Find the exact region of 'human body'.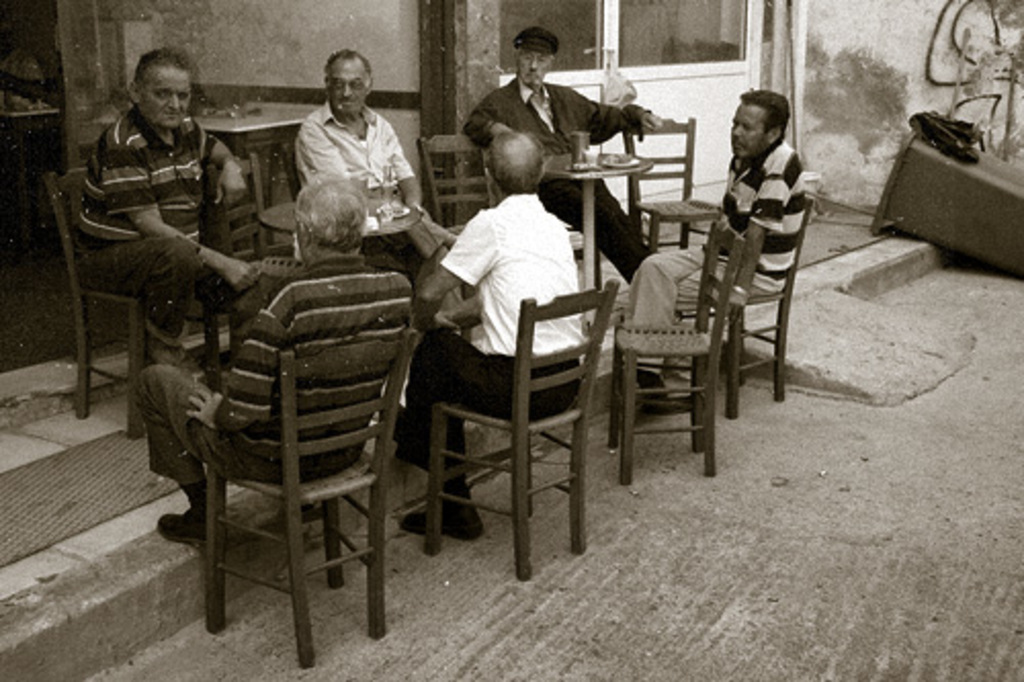
Exact region: locate(627, 137, 809, 399).
